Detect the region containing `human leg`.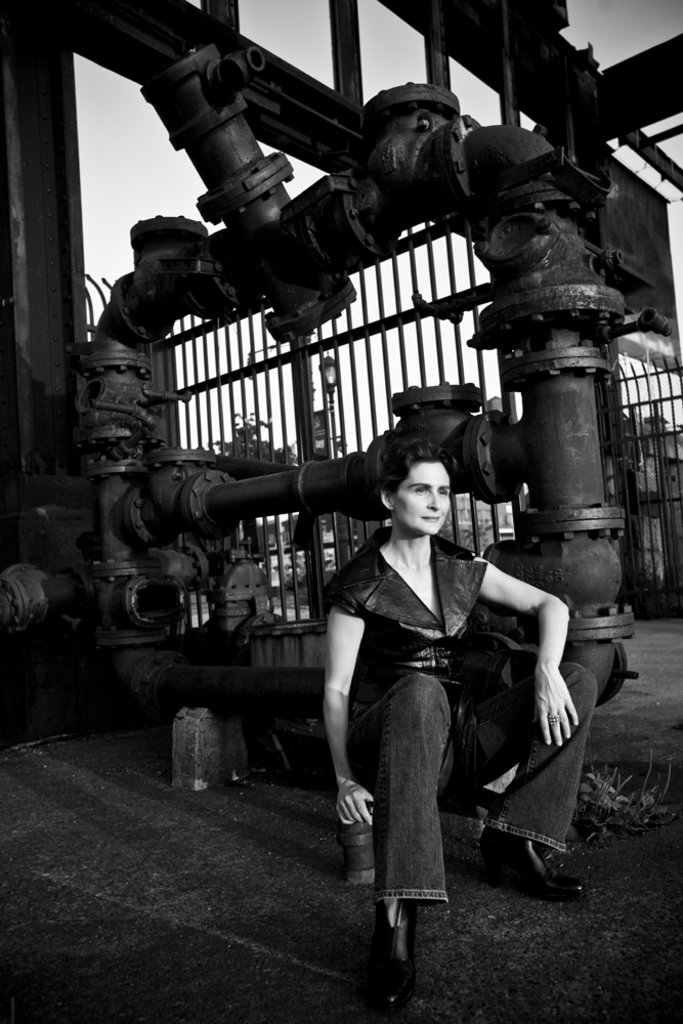
<region>348, 667, 446, 1015</region>.
